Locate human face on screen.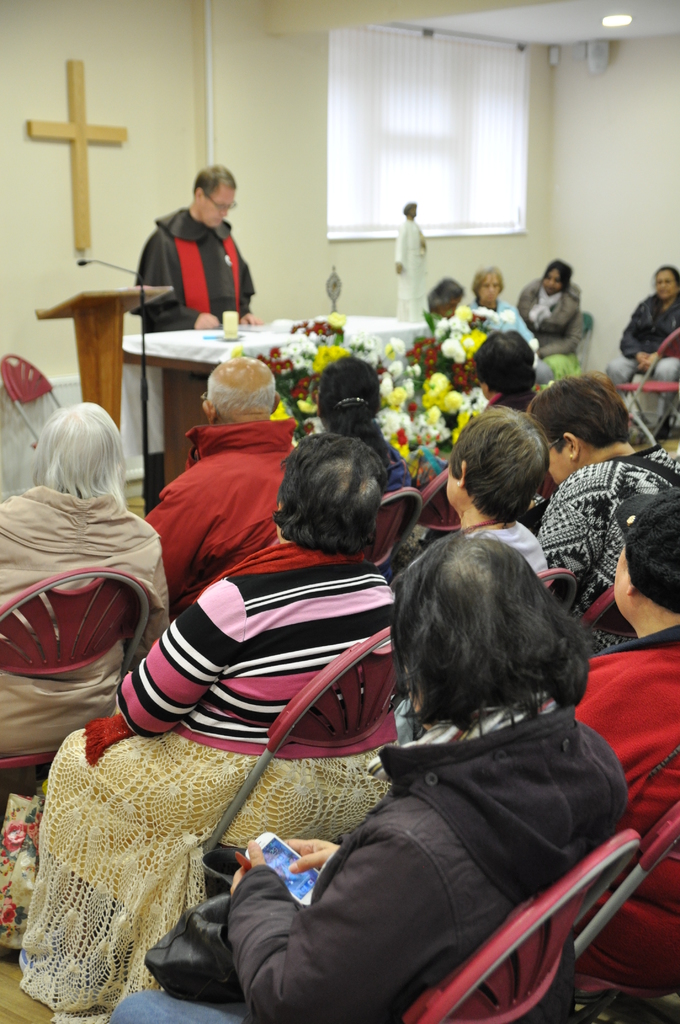
On screen at 656,269,677,300.
